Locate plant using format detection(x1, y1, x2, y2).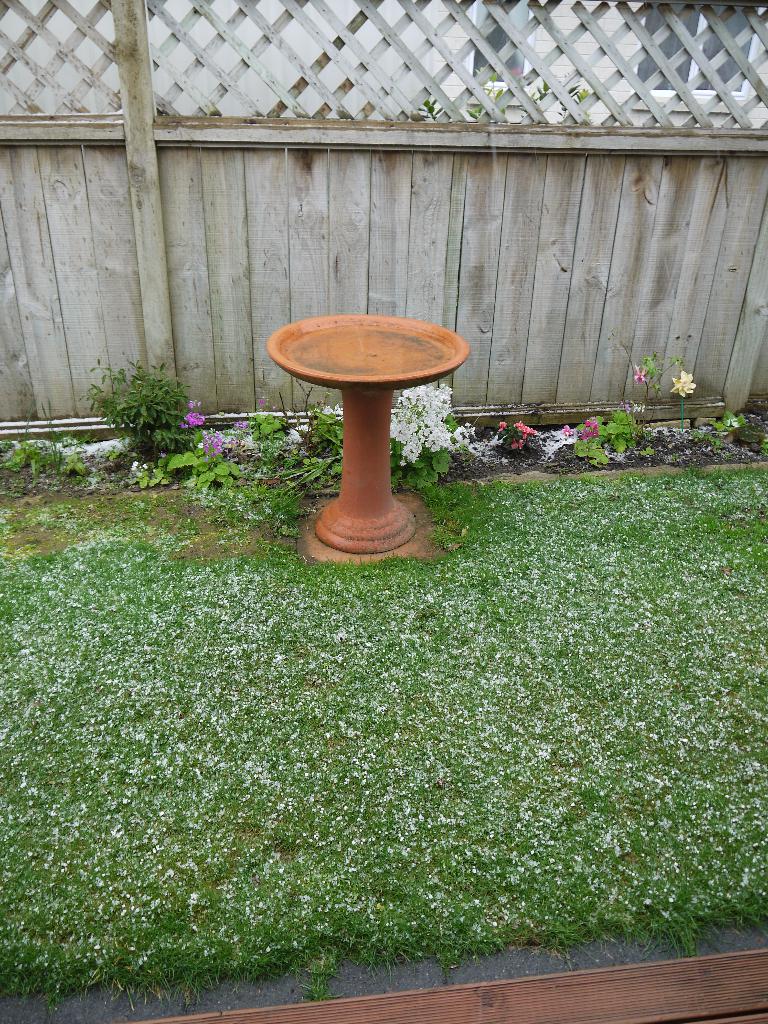
detection(188, 445, 237, 491).
